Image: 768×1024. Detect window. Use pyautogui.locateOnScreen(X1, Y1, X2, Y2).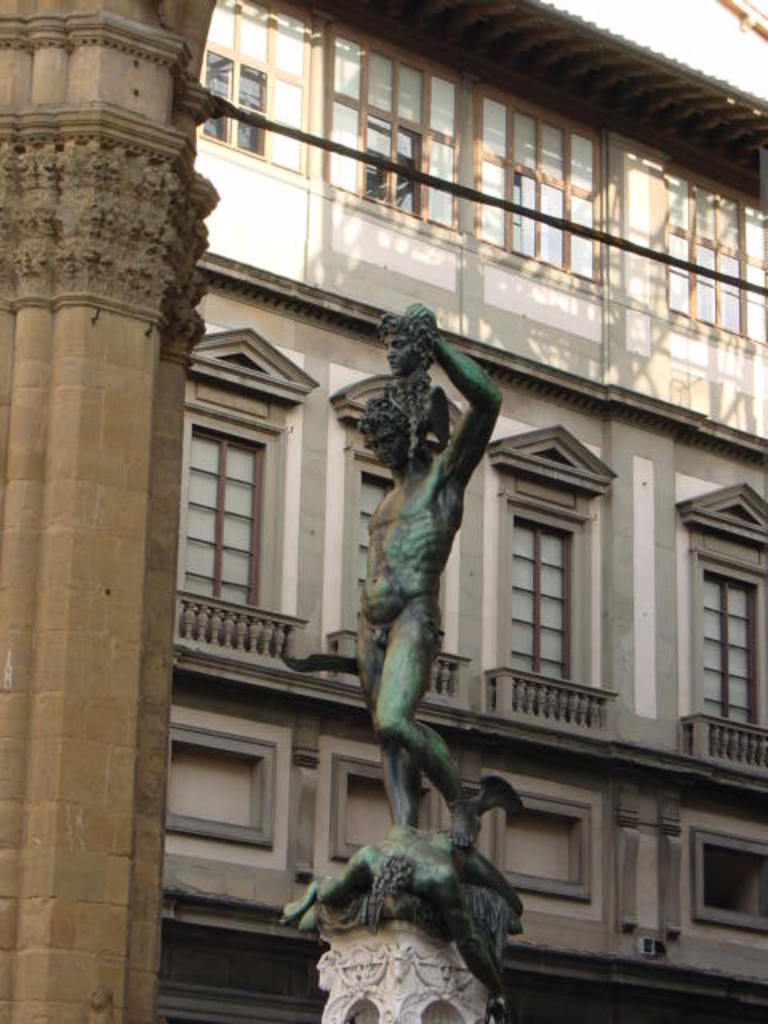
pyautogui.locateOnScreen(666, 166, 766, 347).
